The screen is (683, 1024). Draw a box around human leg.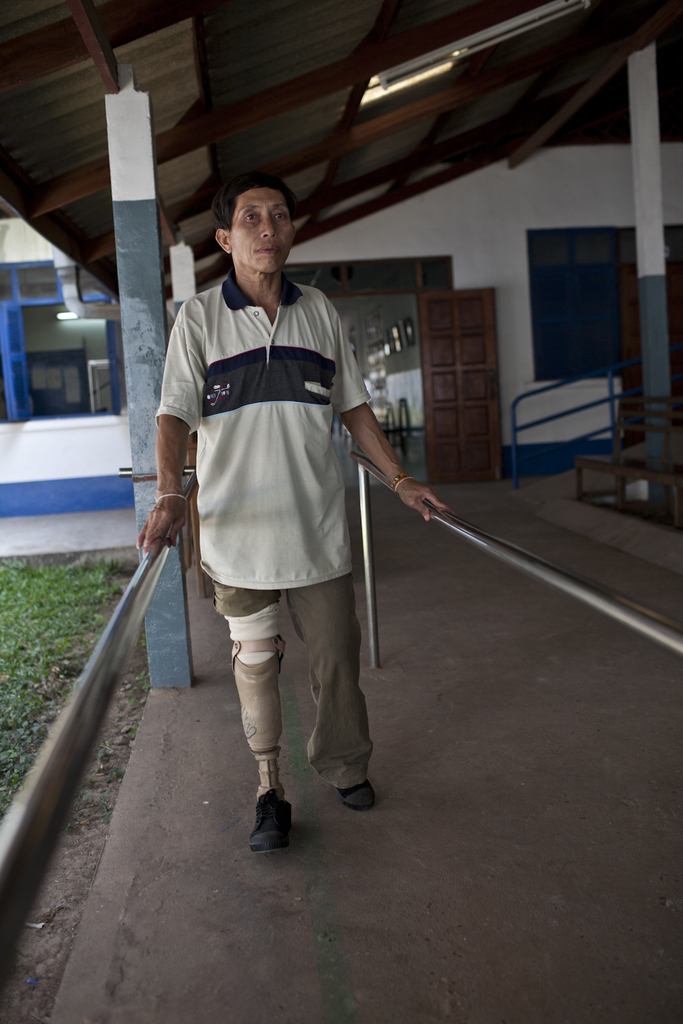
{"x1": 288, "y1": 543, "x2": 374, "y2": 816}.
